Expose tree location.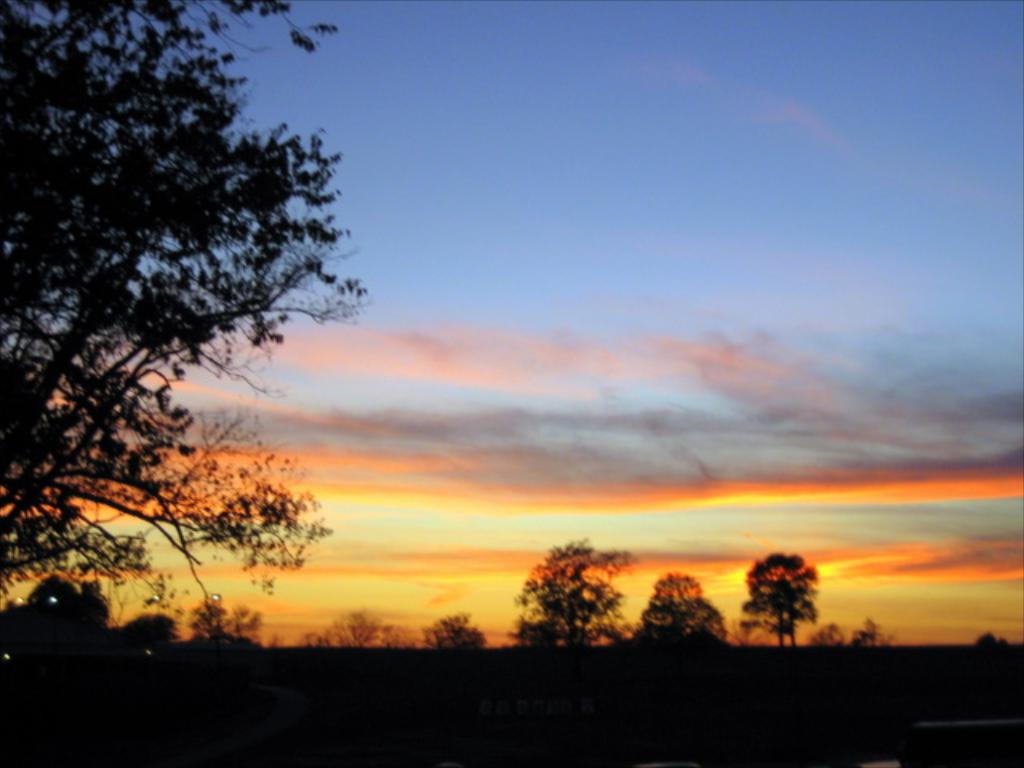
Exposed at box(0, 0, 378, 630).
